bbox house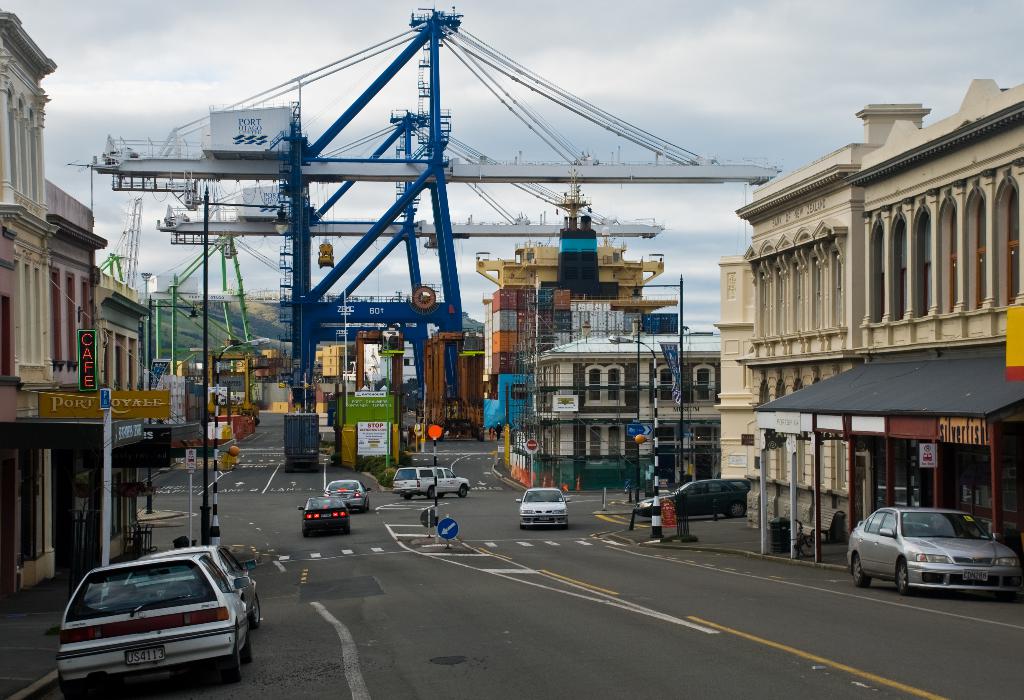
locate(0, 6, 176, 606)
